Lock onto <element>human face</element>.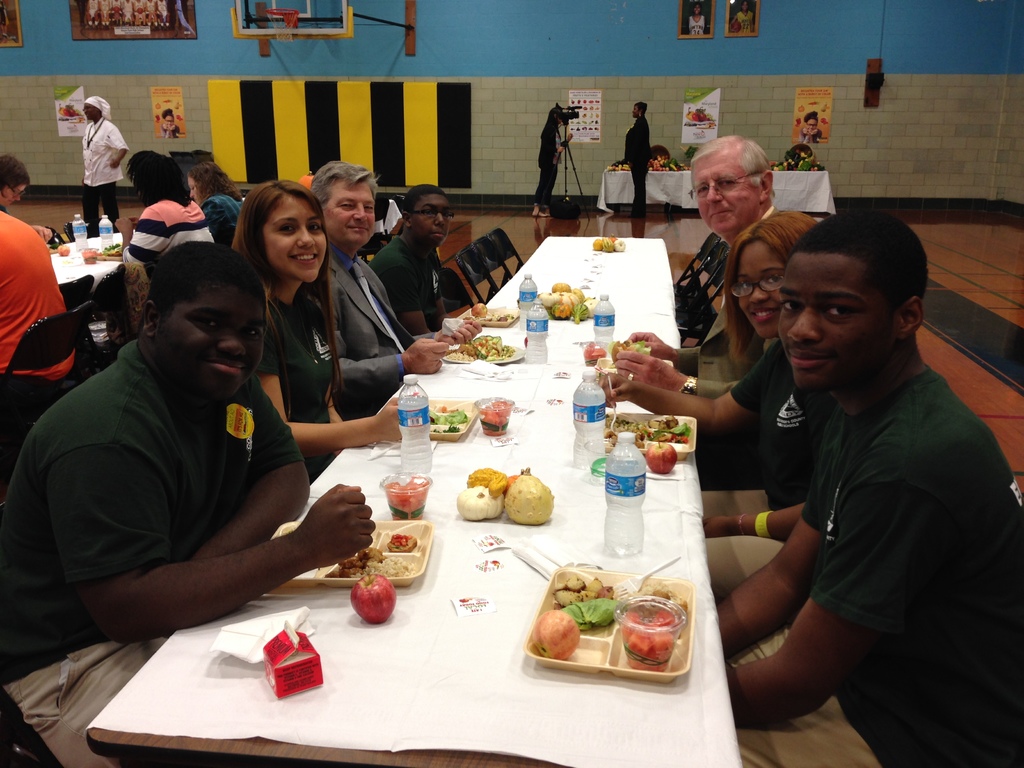
Locked: (694, 154, 758, 238).
